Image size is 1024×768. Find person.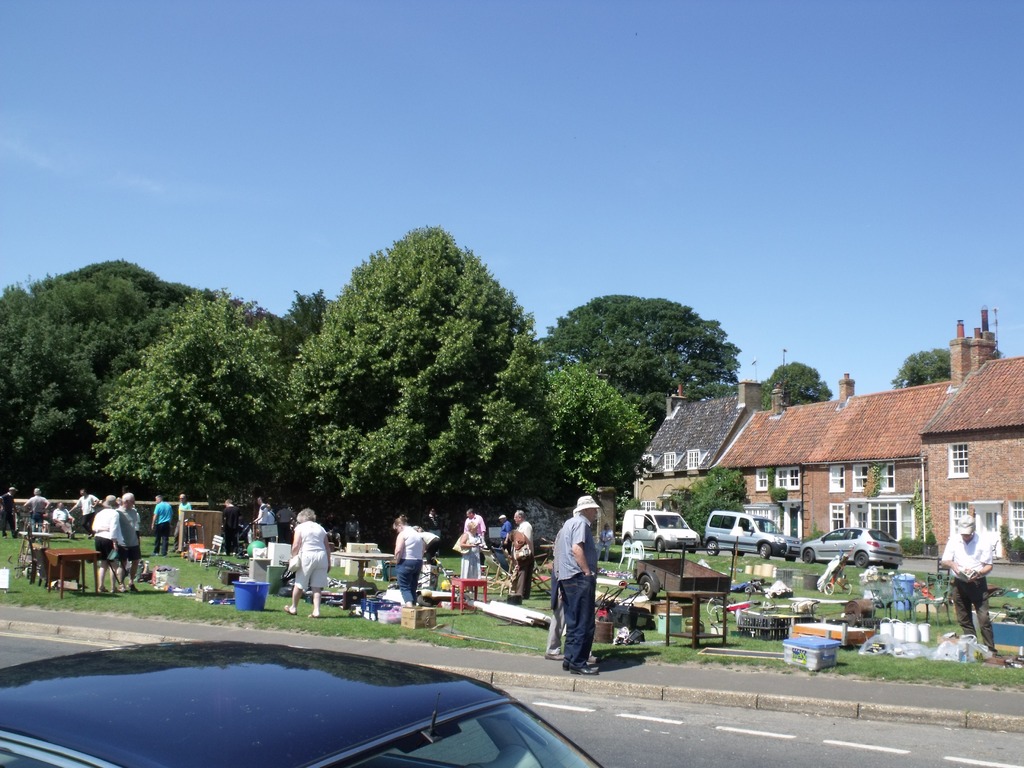
[left=68, top=491, right=100, bottom=534].
